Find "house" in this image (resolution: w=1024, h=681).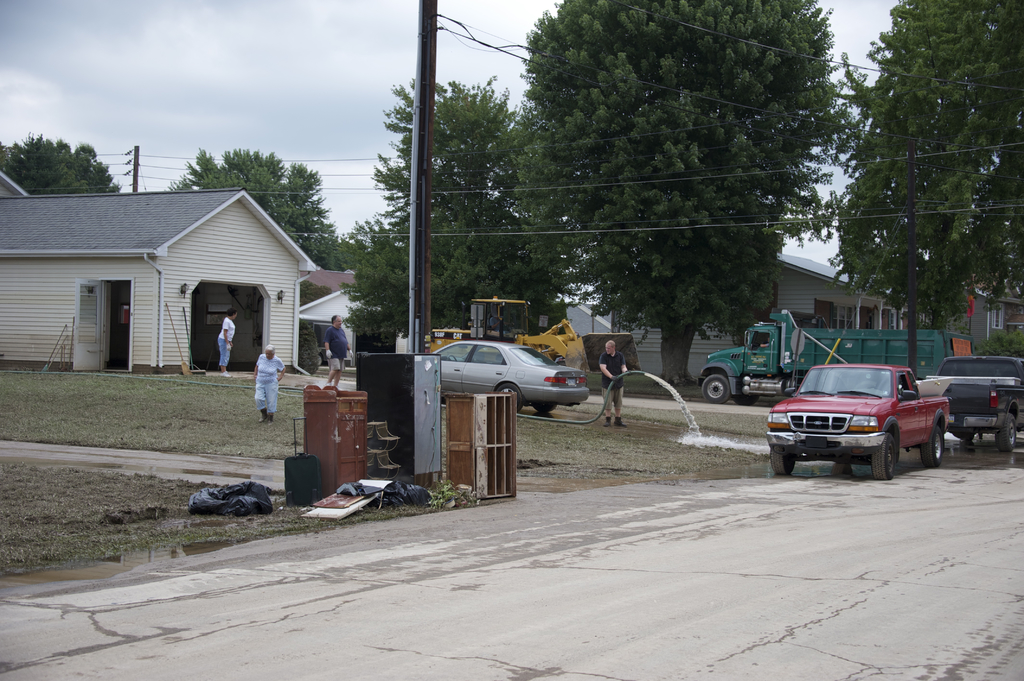
rect(0, 189, 31, 380).
